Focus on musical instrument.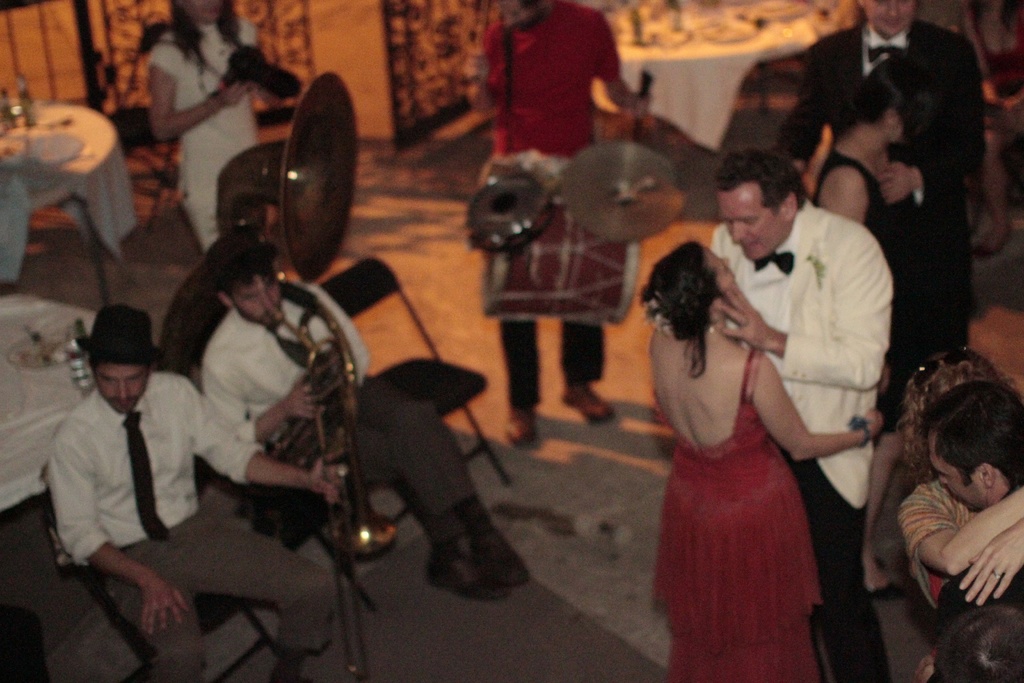
Focused at 477 188 648 327.
